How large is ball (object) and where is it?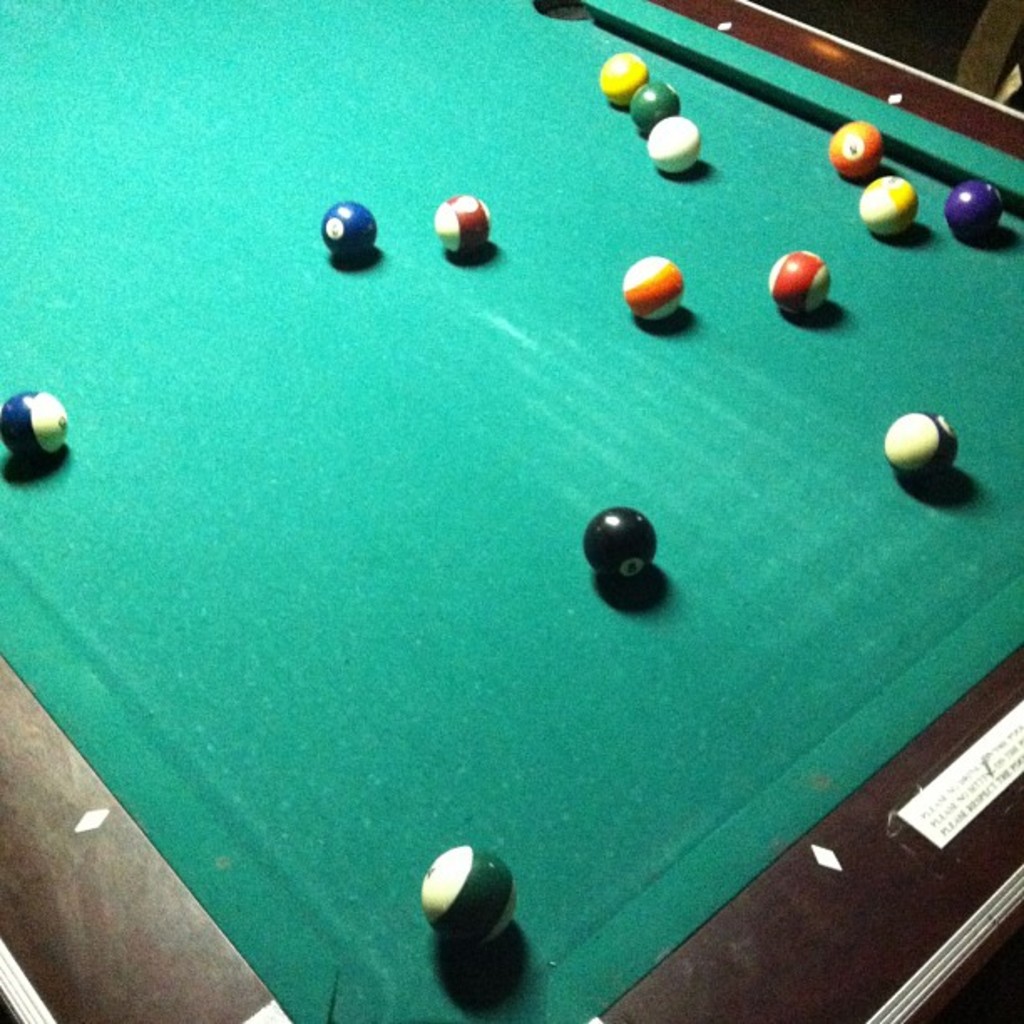
Bounding box: [944,182,1009,244].
